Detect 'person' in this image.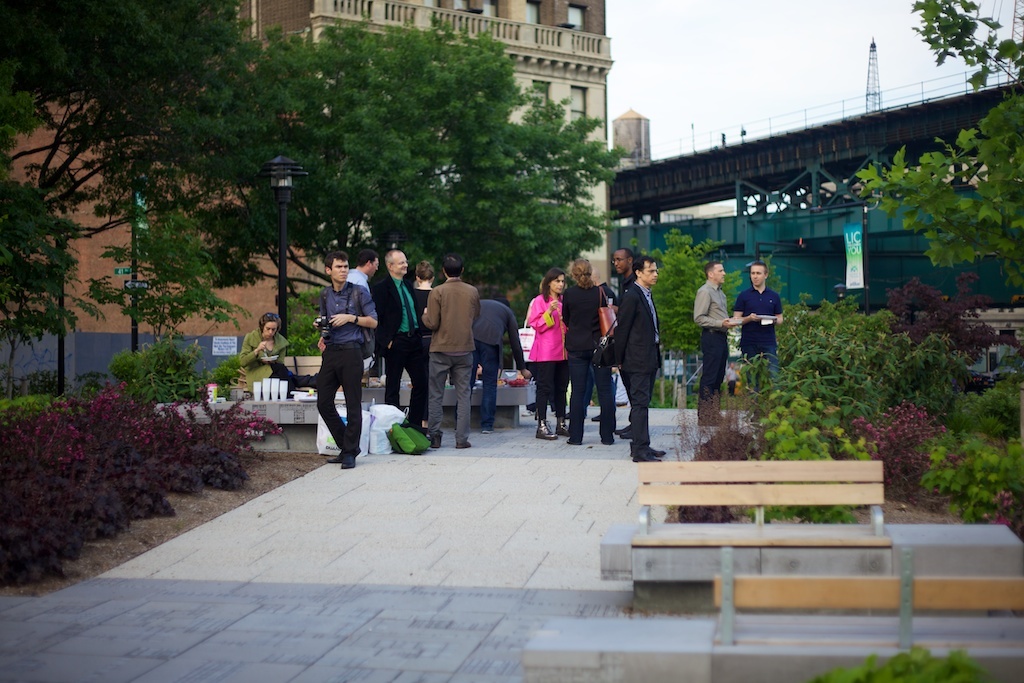
Detection: pyautogui.locateOnScreen(420, 254, 480, 448).
